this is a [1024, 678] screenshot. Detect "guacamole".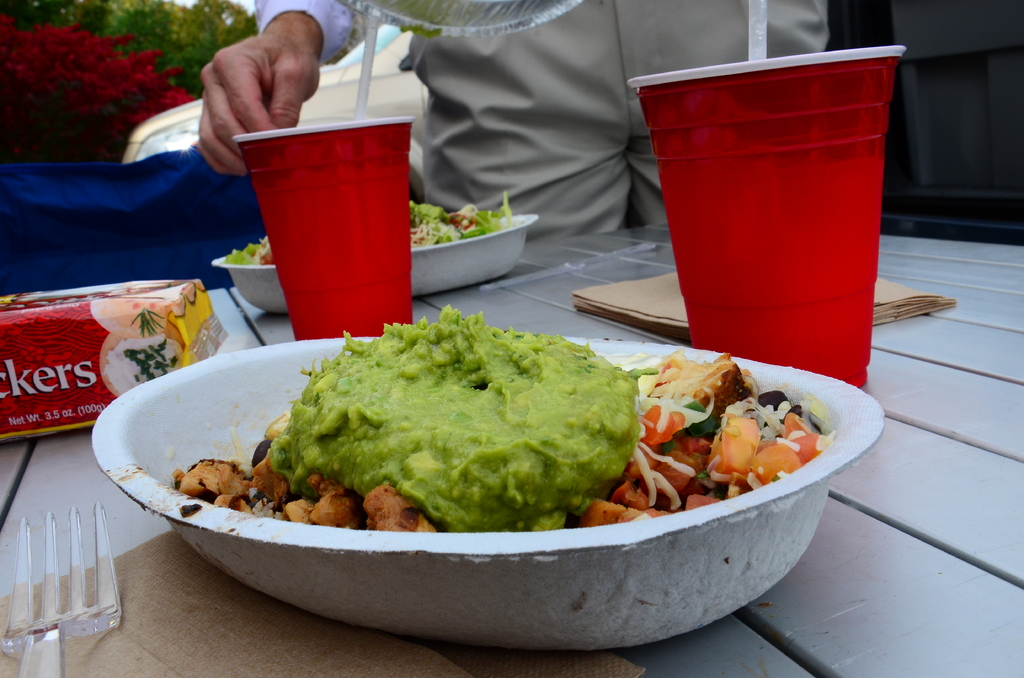
262:295:659:531.
